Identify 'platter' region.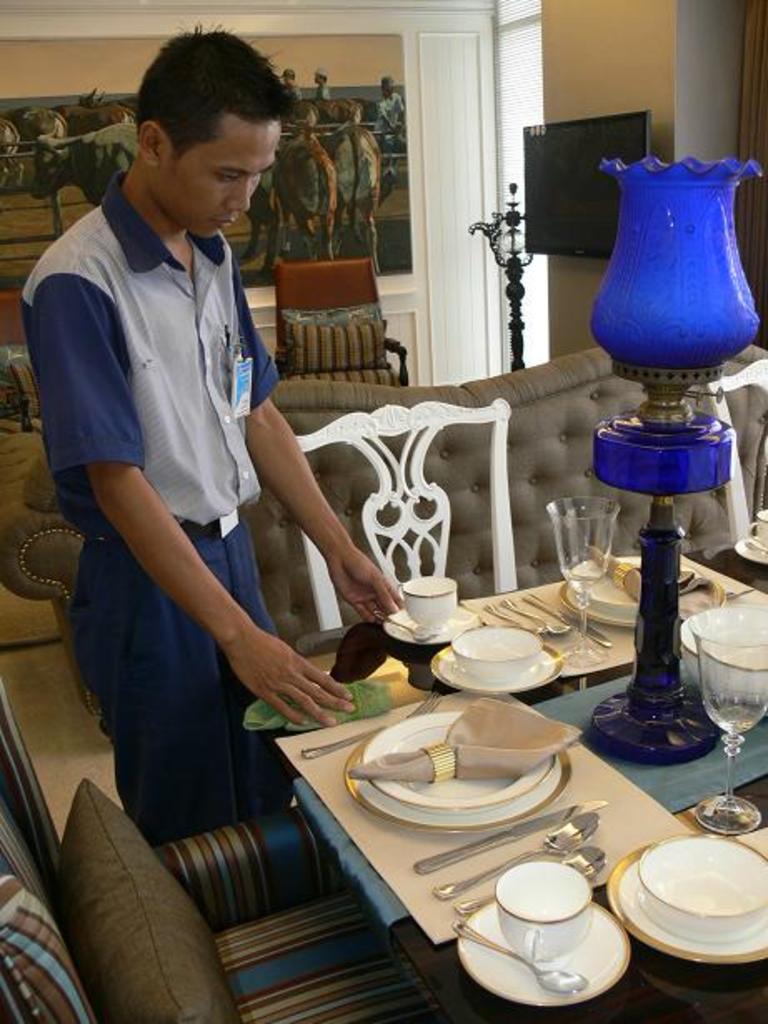
Region: 436/624/560/689.
